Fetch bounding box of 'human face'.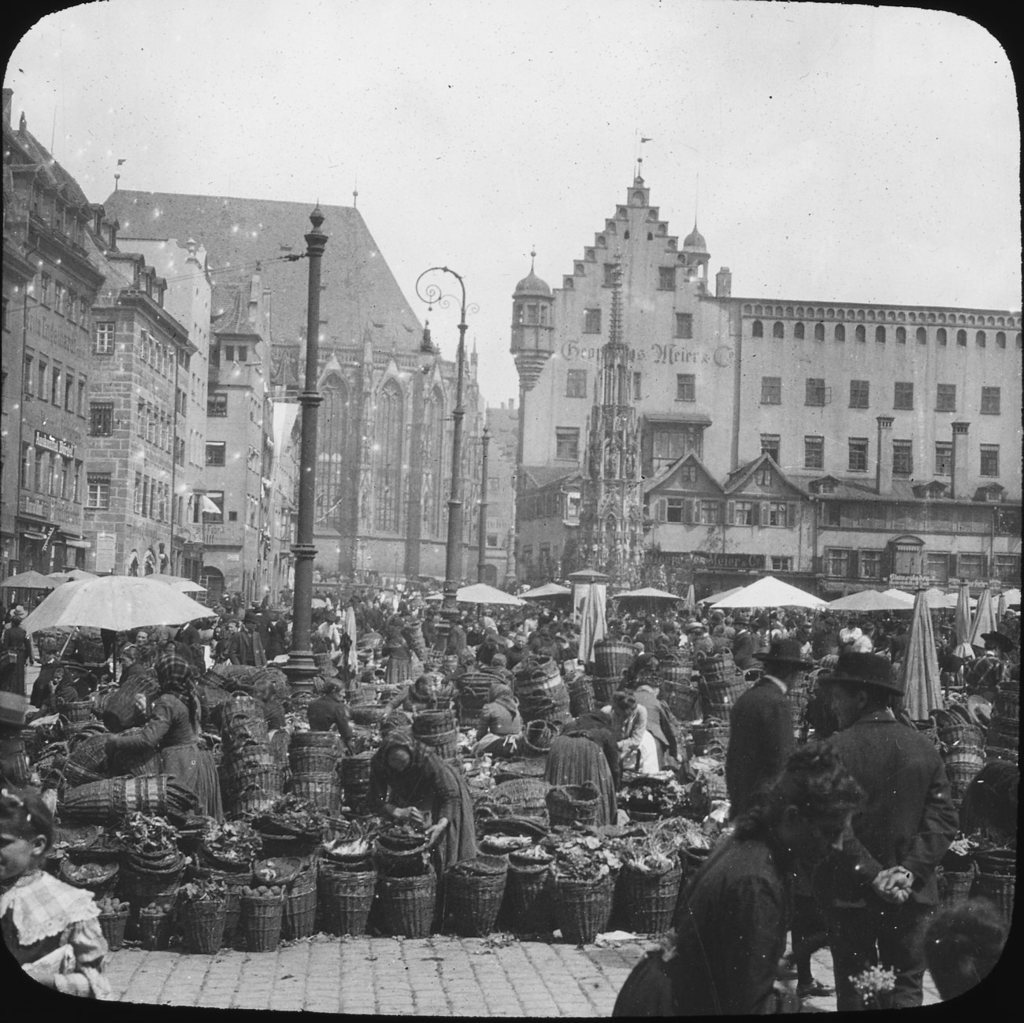
Bbox: l=826, t=684, r=850, b=720.
